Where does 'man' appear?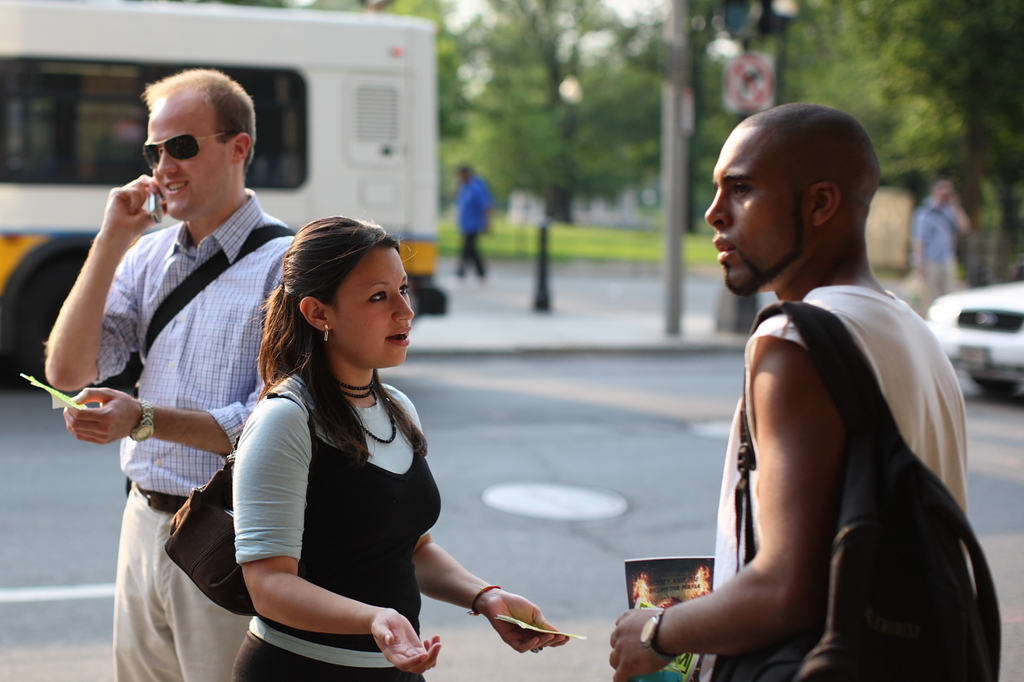
Appears at <region>58, 74, 296, 643</region>.
